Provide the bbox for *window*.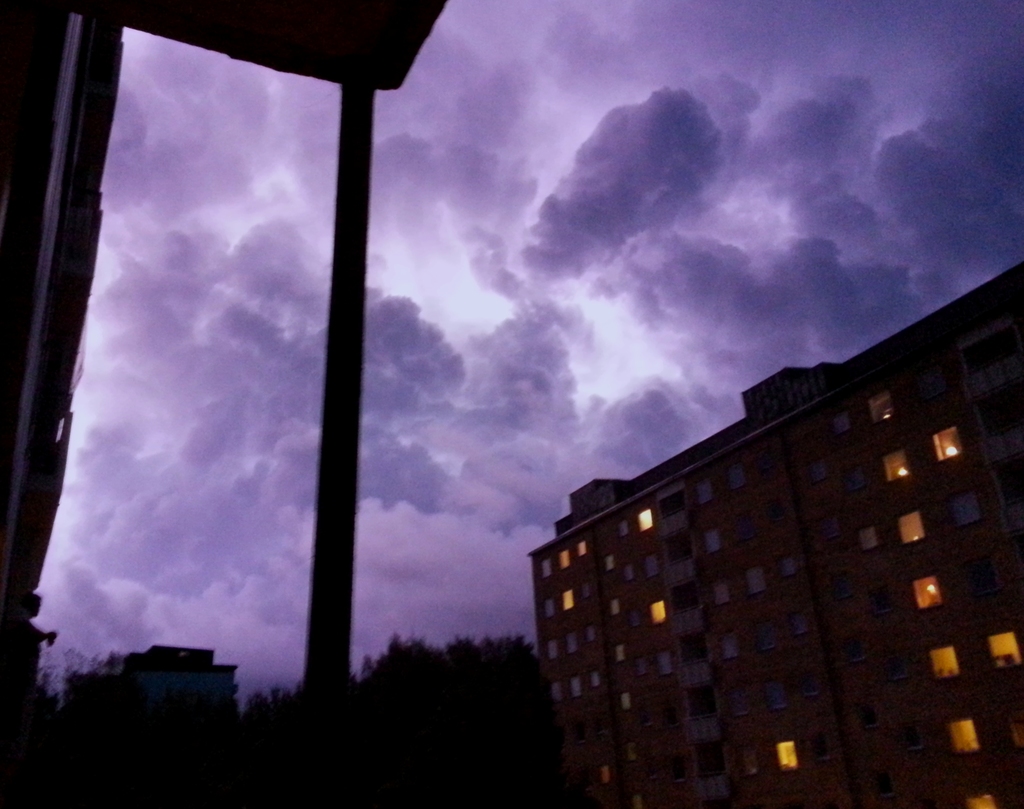
bbox=(870, 768, 894, 801).
